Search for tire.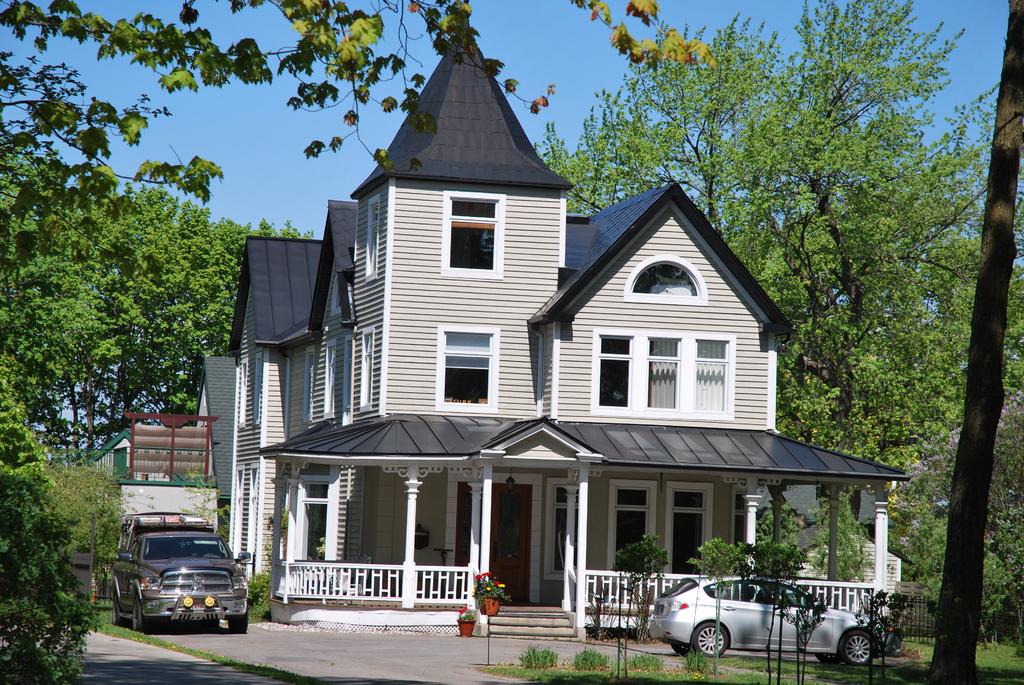
Found at <region>126, 597, 147, 635</region>.
